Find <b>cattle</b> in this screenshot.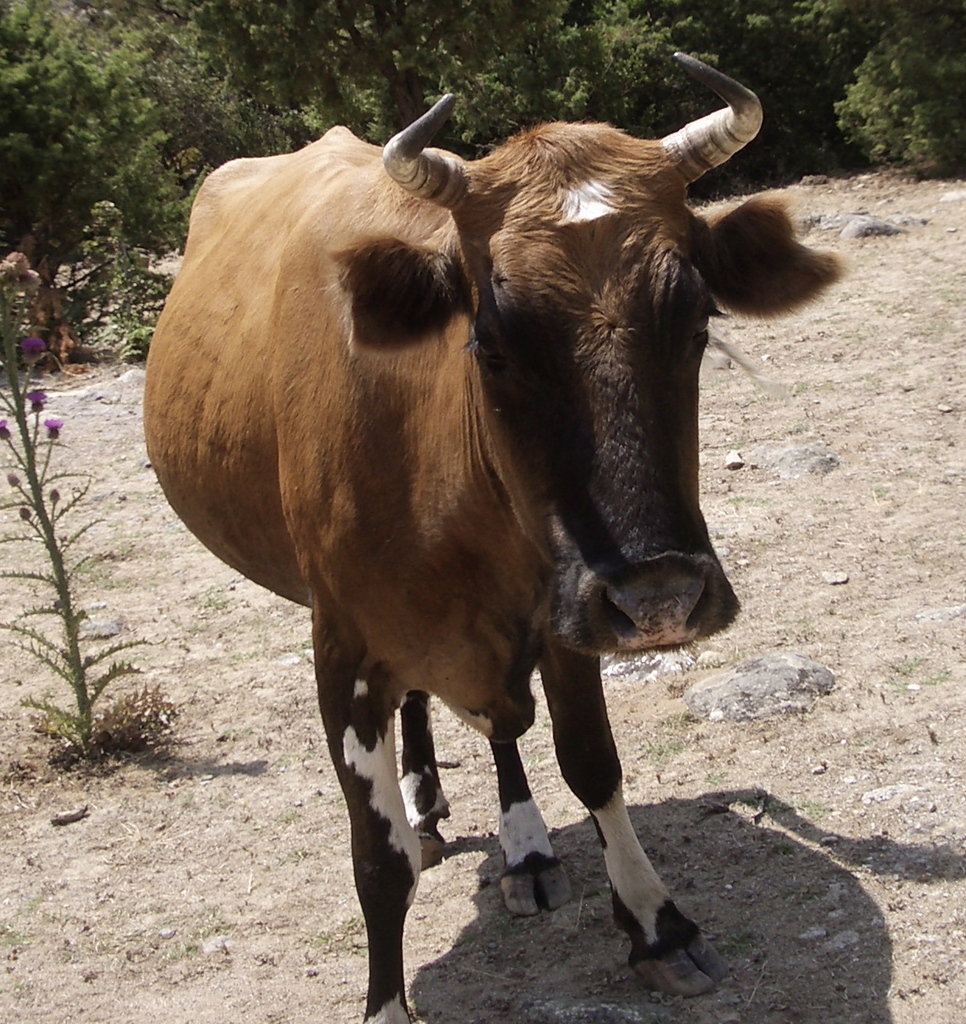
The bounding box for <b>cattle</b> is region(105, 145, 723, 1022).
